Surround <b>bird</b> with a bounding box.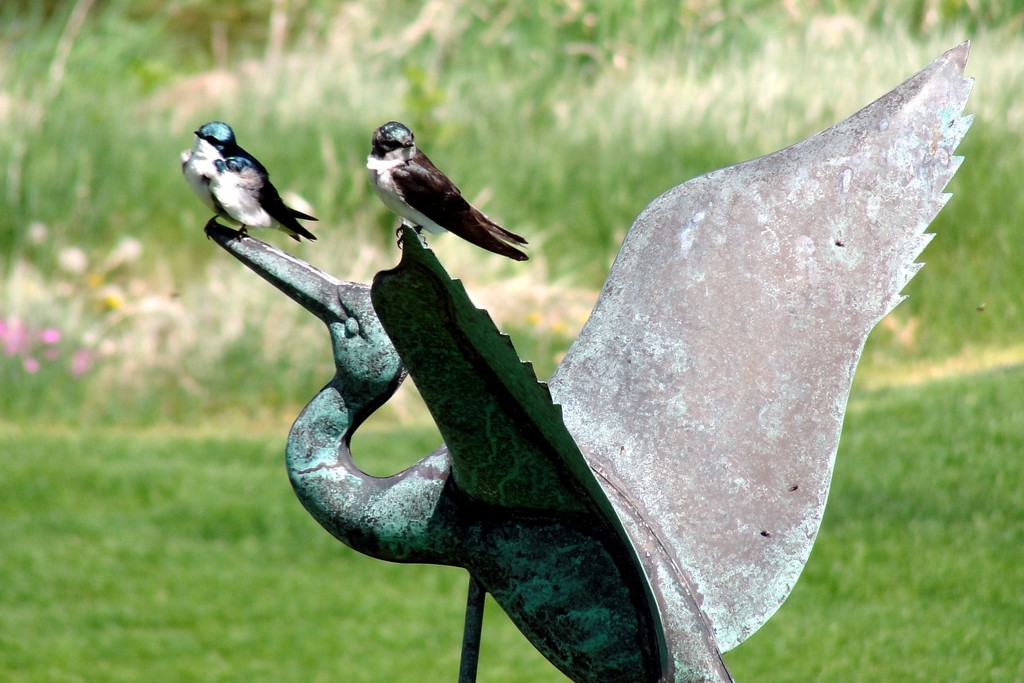
[x1=177, y1=118, x2=316, y2=249].
